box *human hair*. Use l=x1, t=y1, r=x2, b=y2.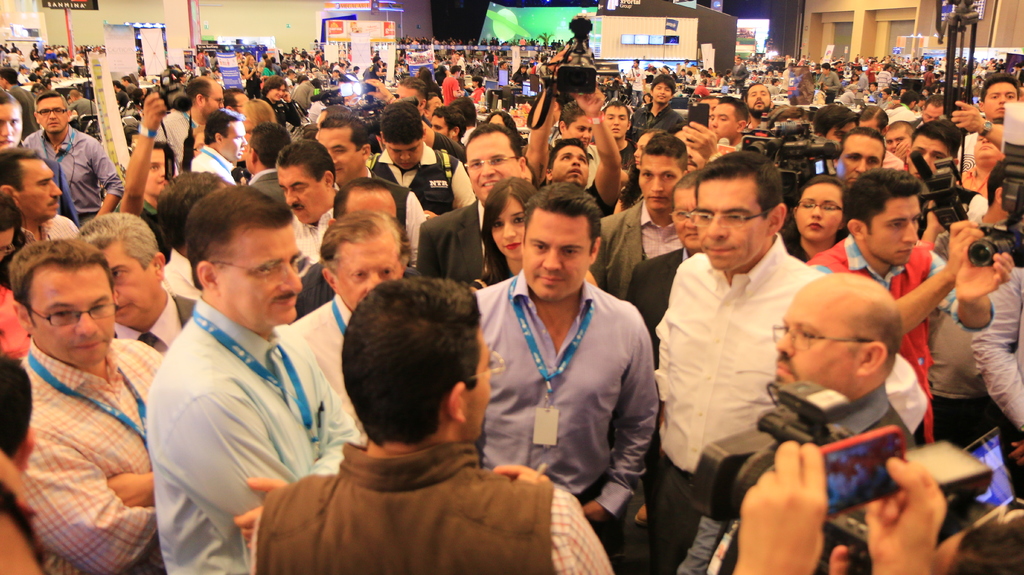
l=248, t=122, r=294, b=170.
